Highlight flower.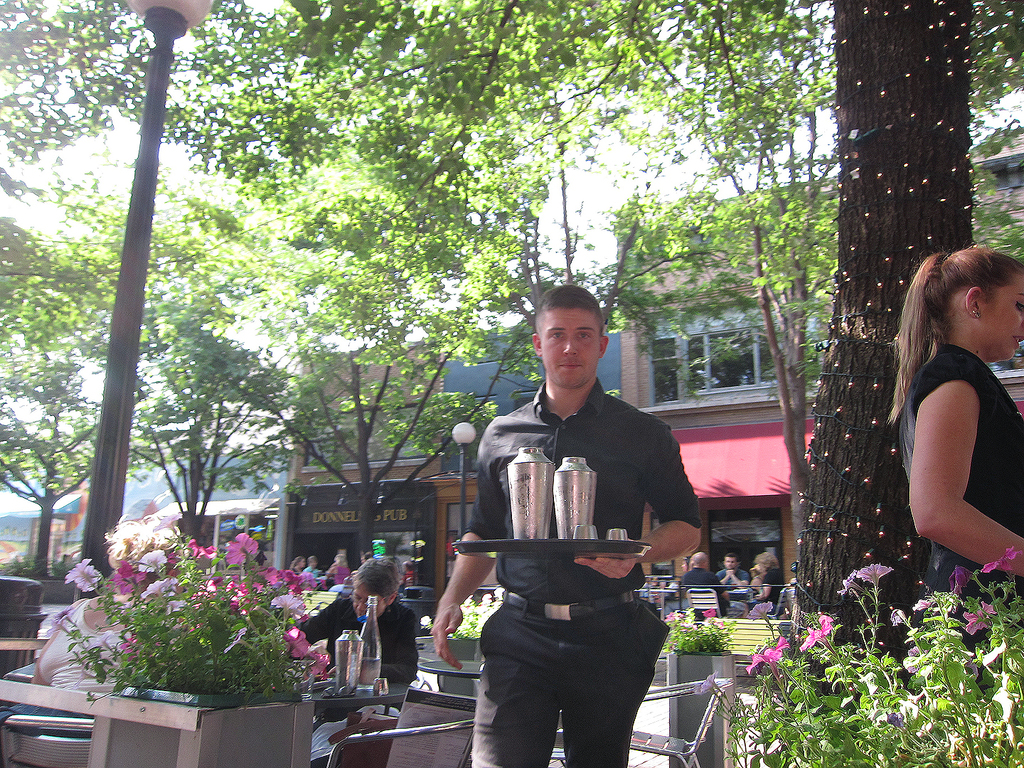
Highlighted region: box=[747, 637, 791, 676].
